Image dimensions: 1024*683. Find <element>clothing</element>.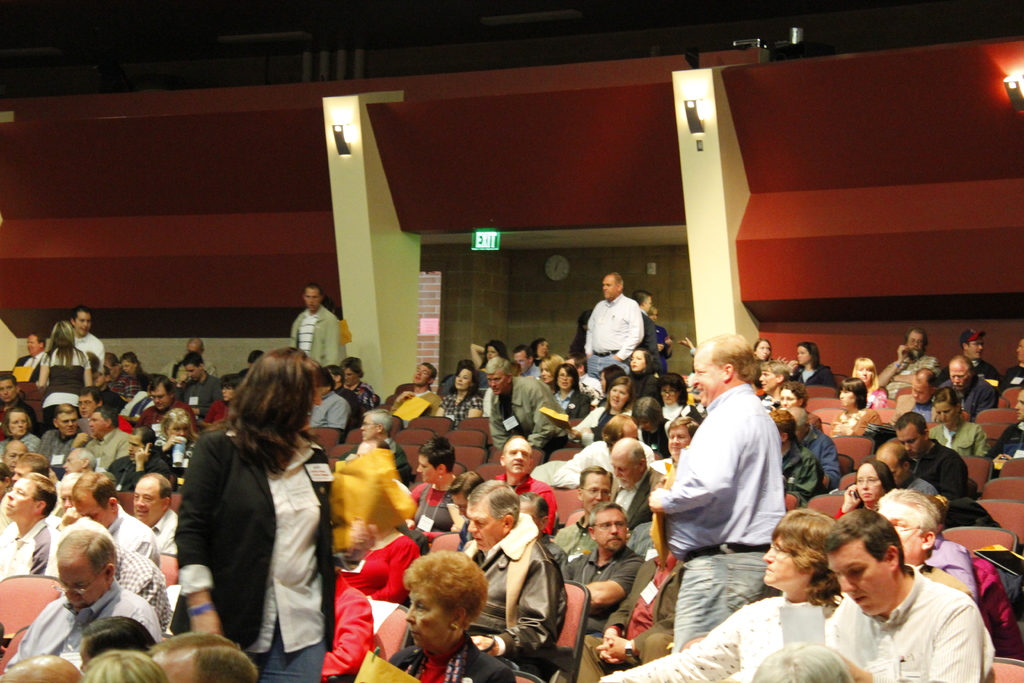
[left=948, top=374, right=1004, bottom=418].
